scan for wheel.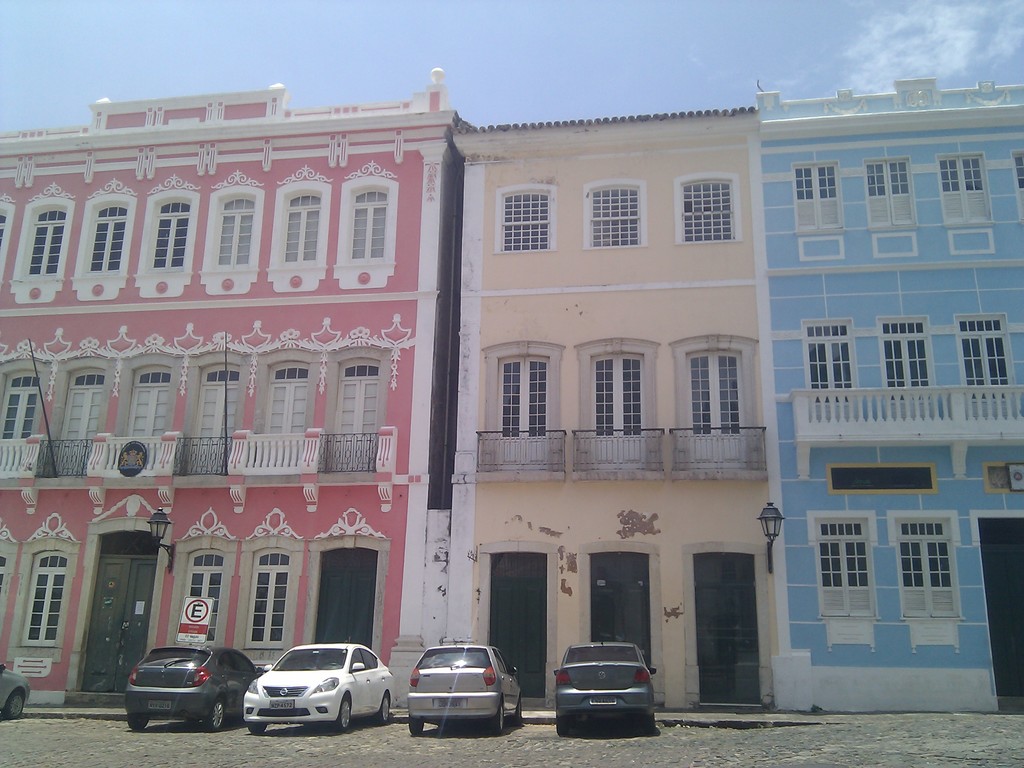
Scan result: 333:696:358:737.
